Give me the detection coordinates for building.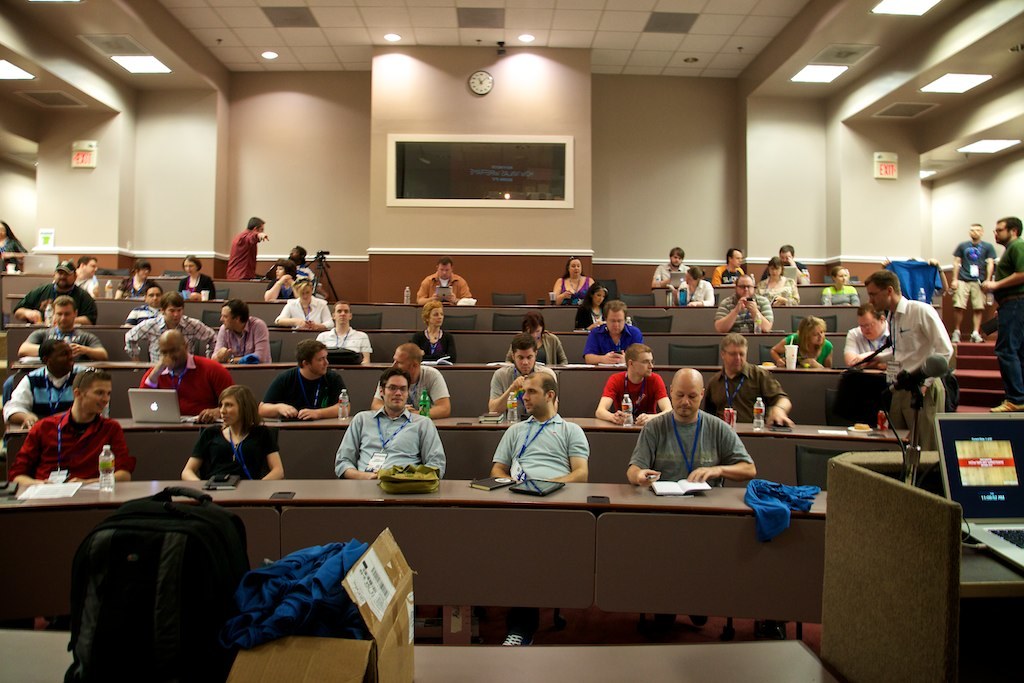
x1=0 y1=0 x2=1023 y2=682.
